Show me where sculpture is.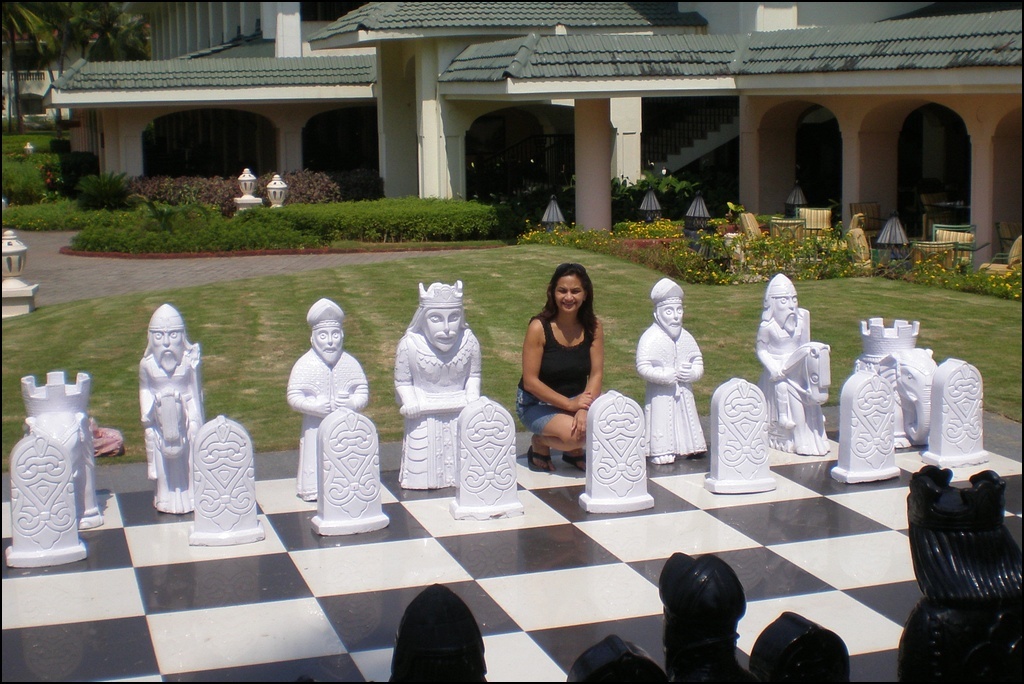
sculpture is at pyautogui.locateOnScreen(636, 279, 702, 459).
